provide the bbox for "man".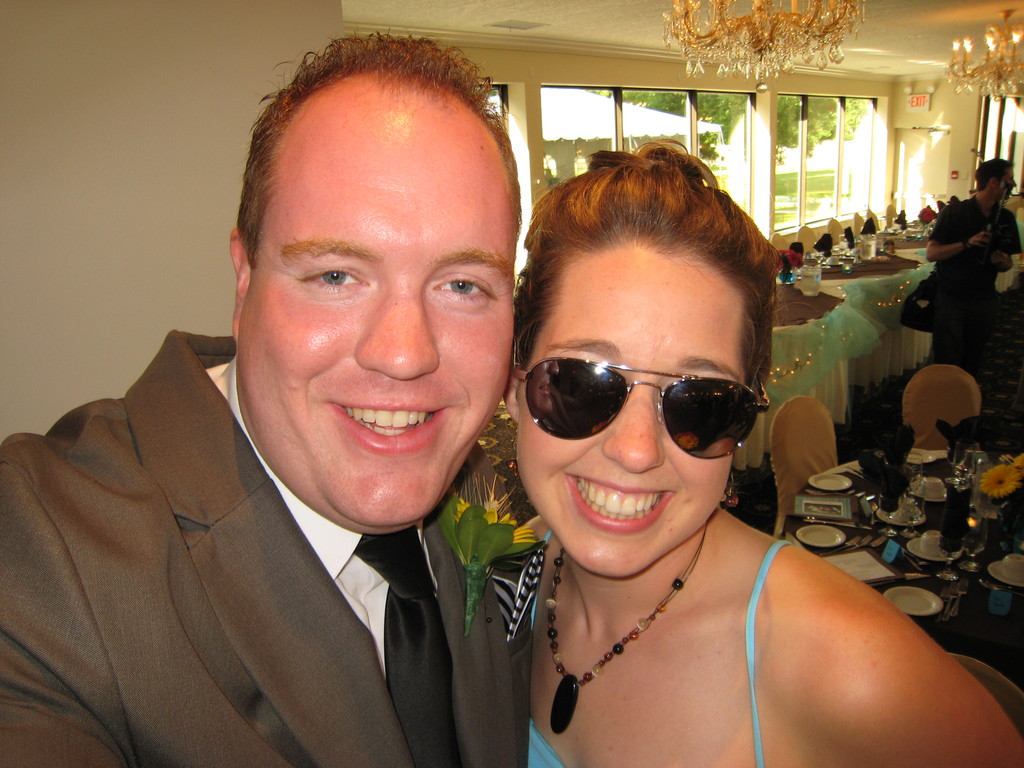
region(917, 152, 1021, 386).
